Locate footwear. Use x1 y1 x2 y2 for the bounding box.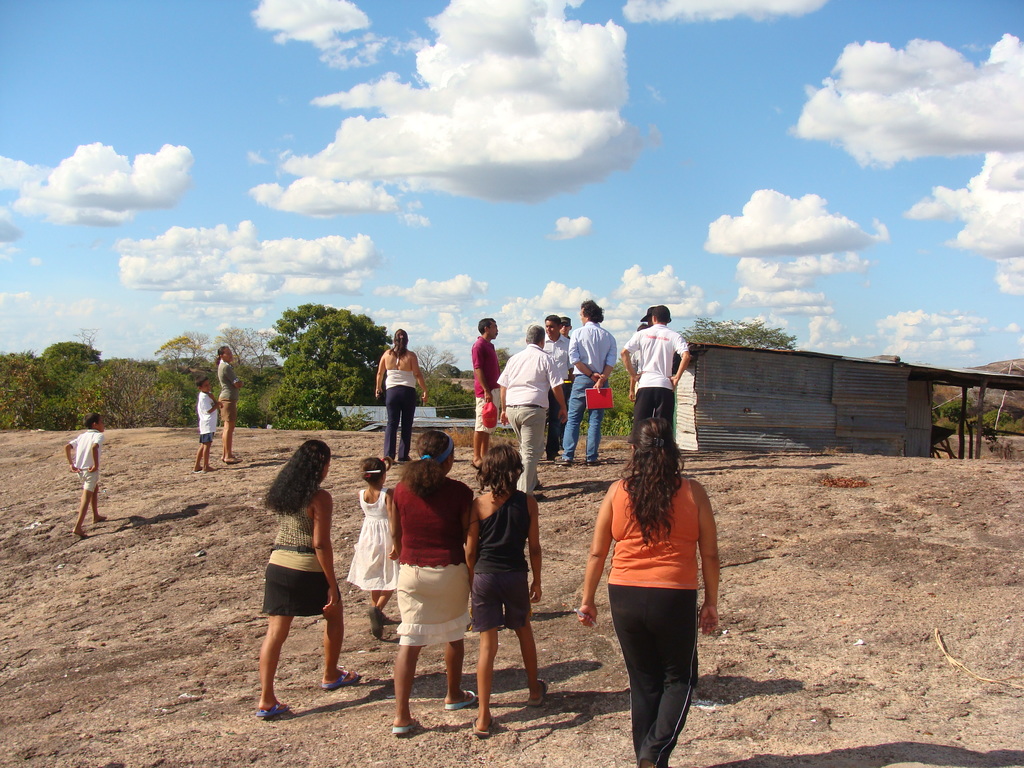
473 717 499 742.
